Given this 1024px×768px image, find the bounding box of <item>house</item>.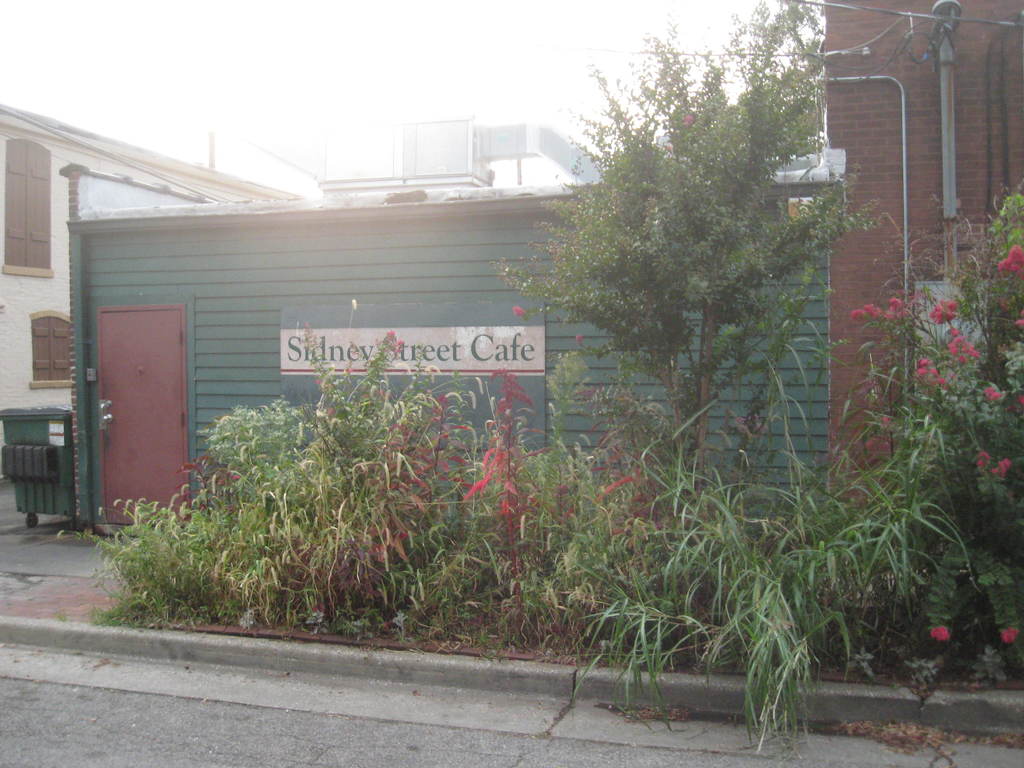
{"x1": 822, "y1": 0, "x2": 1023, "y2": 497}.
